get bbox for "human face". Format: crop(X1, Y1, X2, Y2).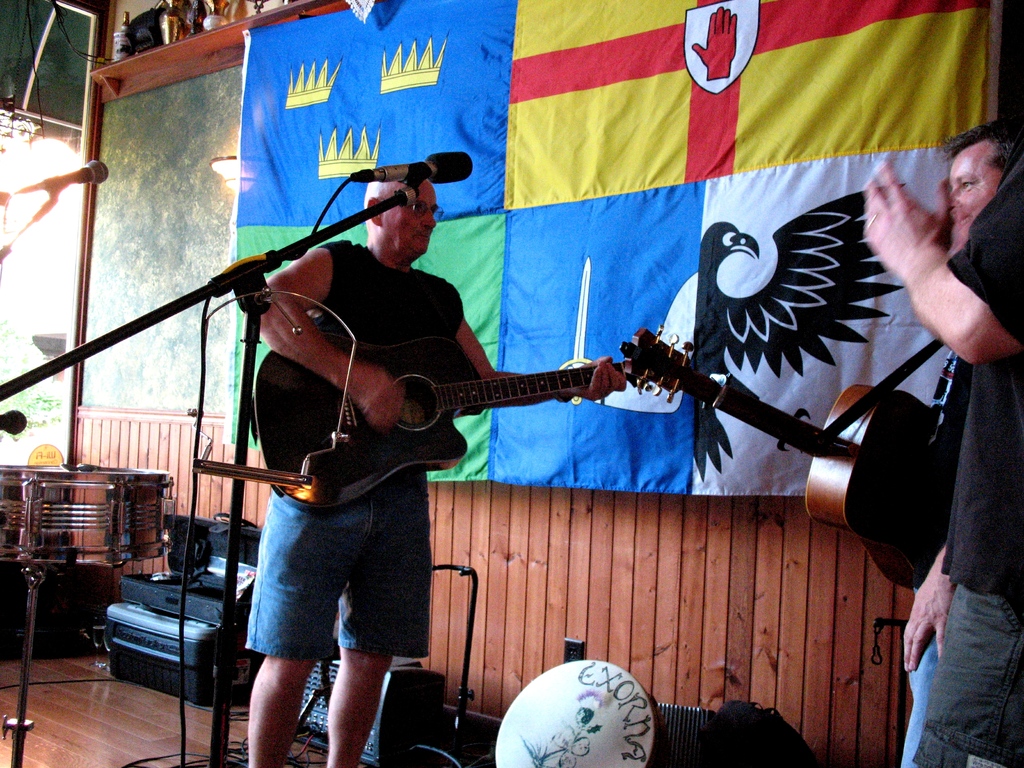
crop(386, 182, 440, 257).
